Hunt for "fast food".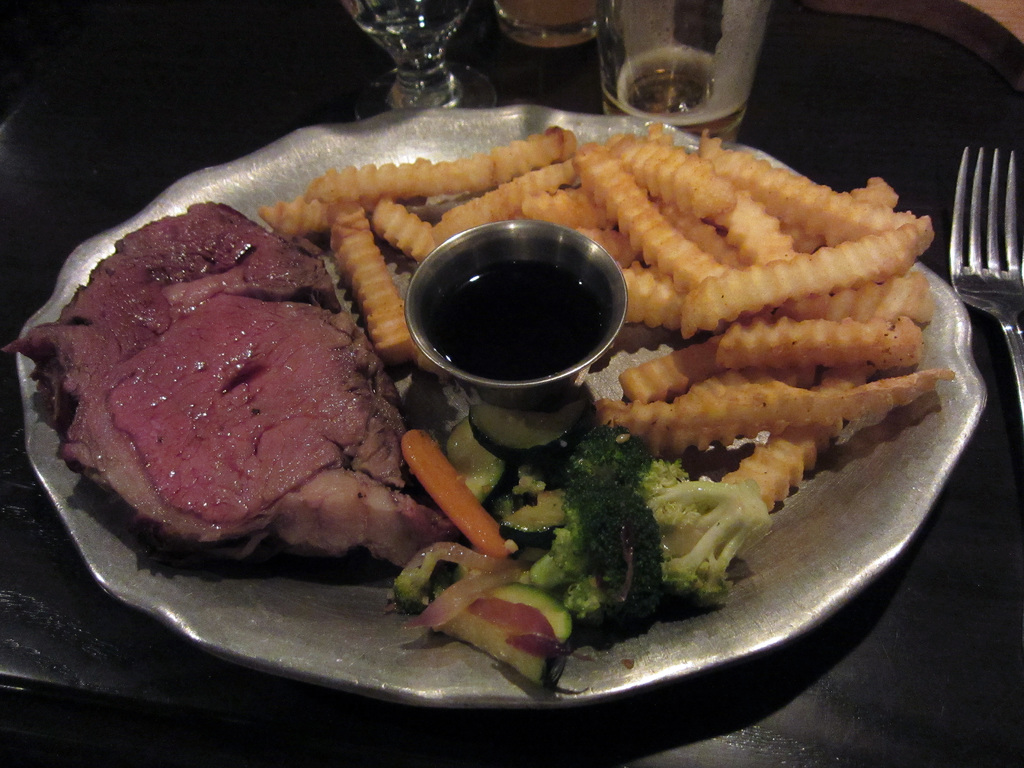
Hunted down at bbox(95, 103, 958, 618).
